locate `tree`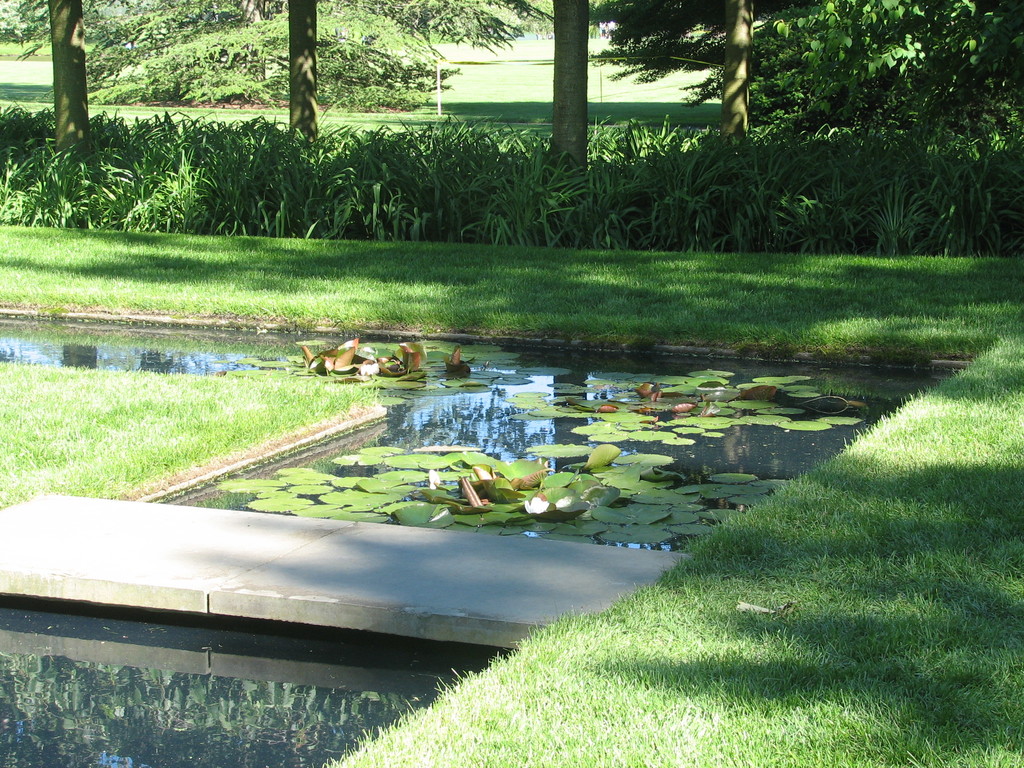
[280, 0, 324, 143]
